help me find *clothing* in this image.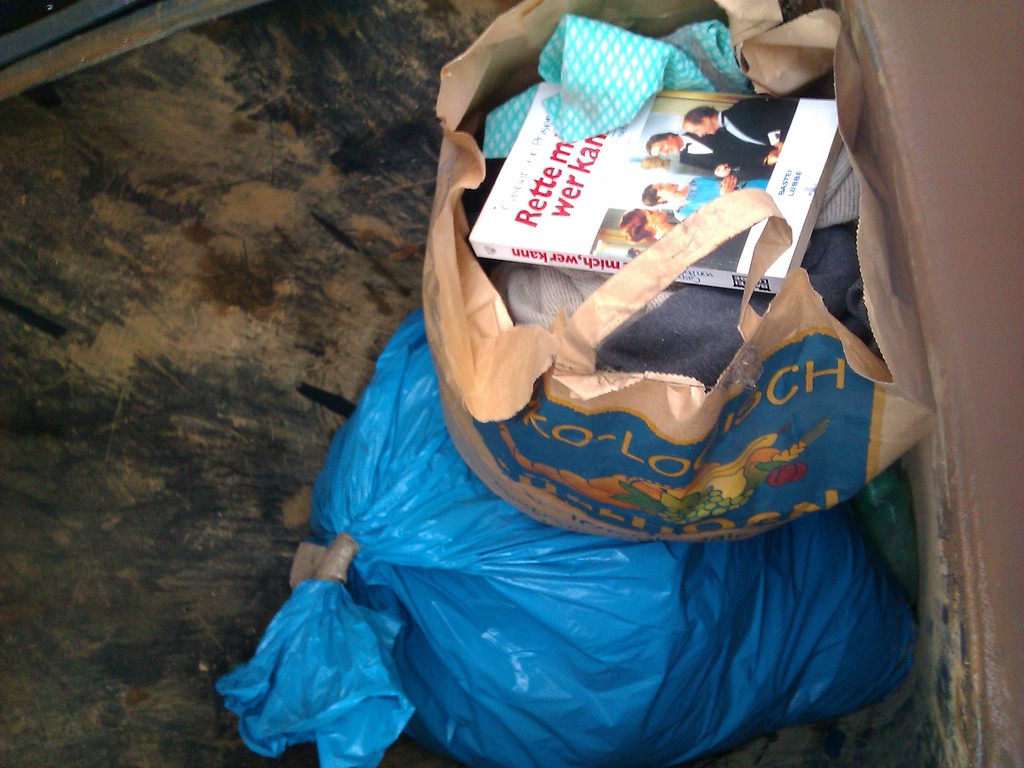
Found it: l=717, t=94, r=799, b=150.
